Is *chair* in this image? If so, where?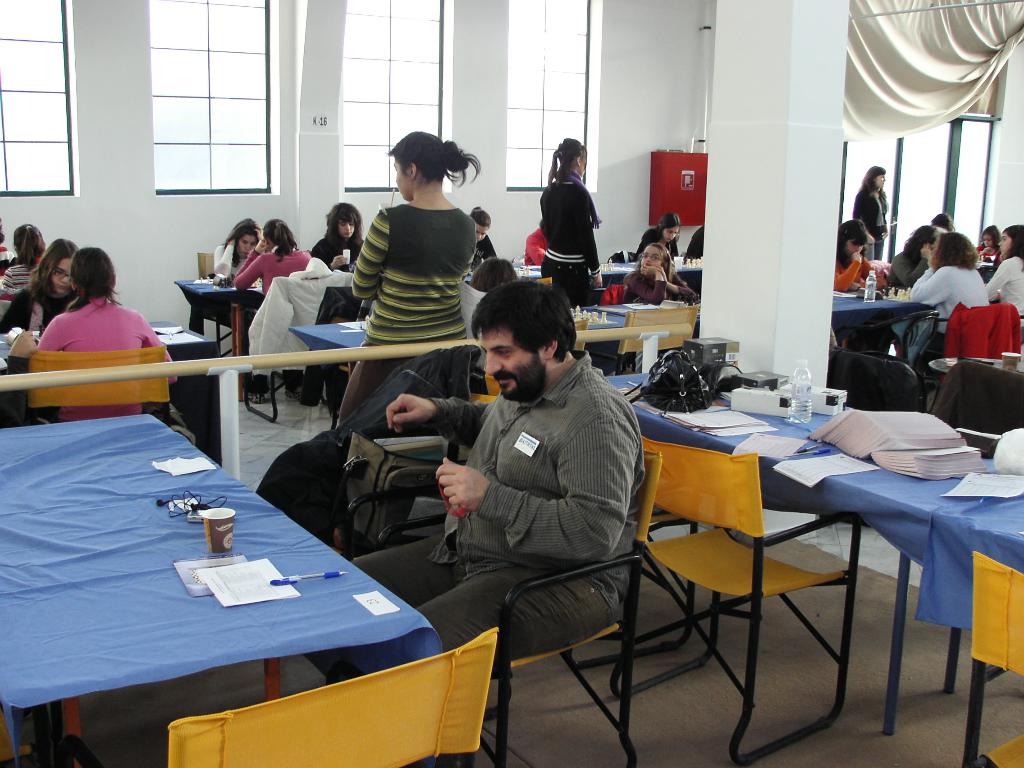
Yes, at Rect(165, 629, 497, 767).
